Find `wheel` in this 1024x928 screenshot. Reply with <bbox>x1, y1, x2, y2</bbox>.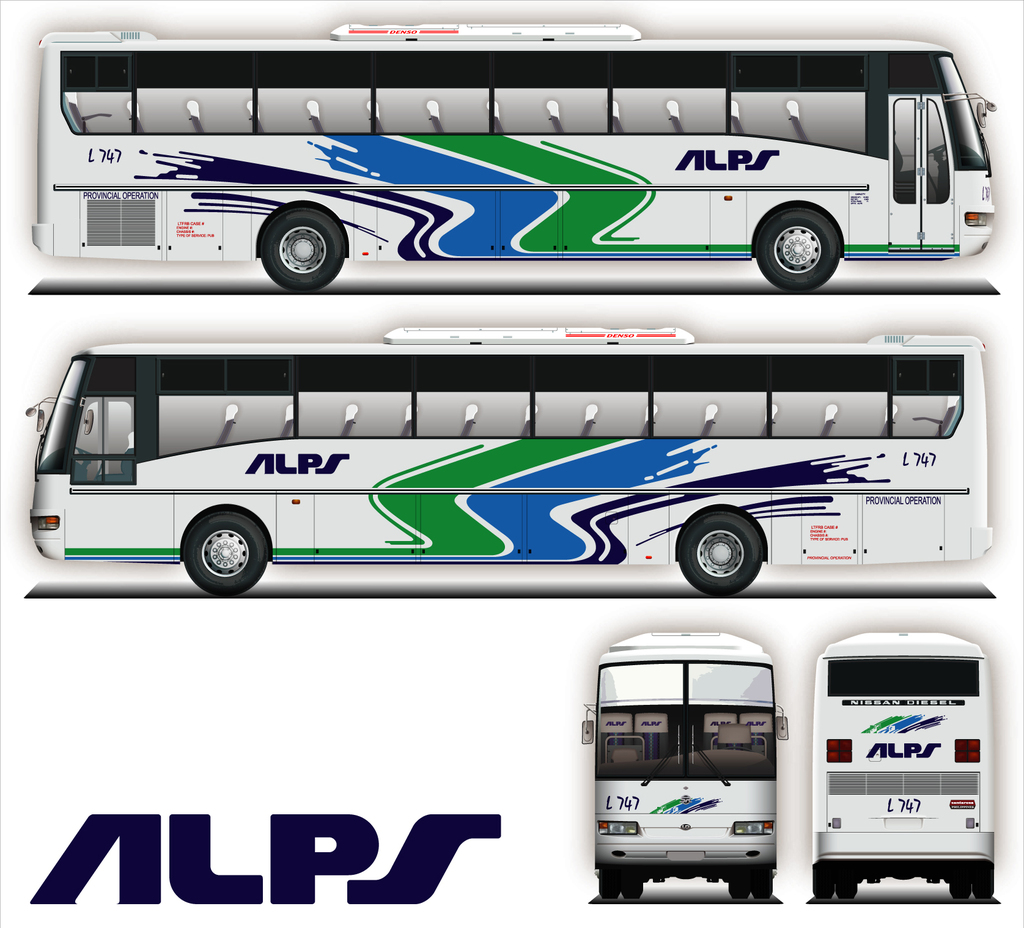
<bbox>261, 205, 345, 292</bbox>.
